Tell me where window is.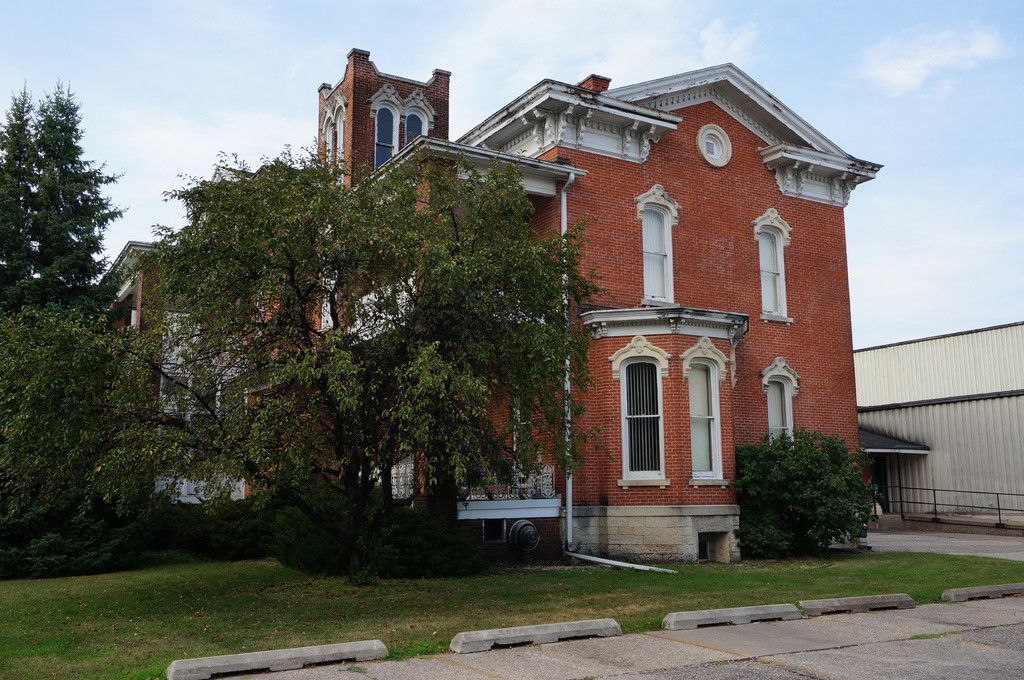
window is at (left=682, top=346, right=732, bottom=487).
